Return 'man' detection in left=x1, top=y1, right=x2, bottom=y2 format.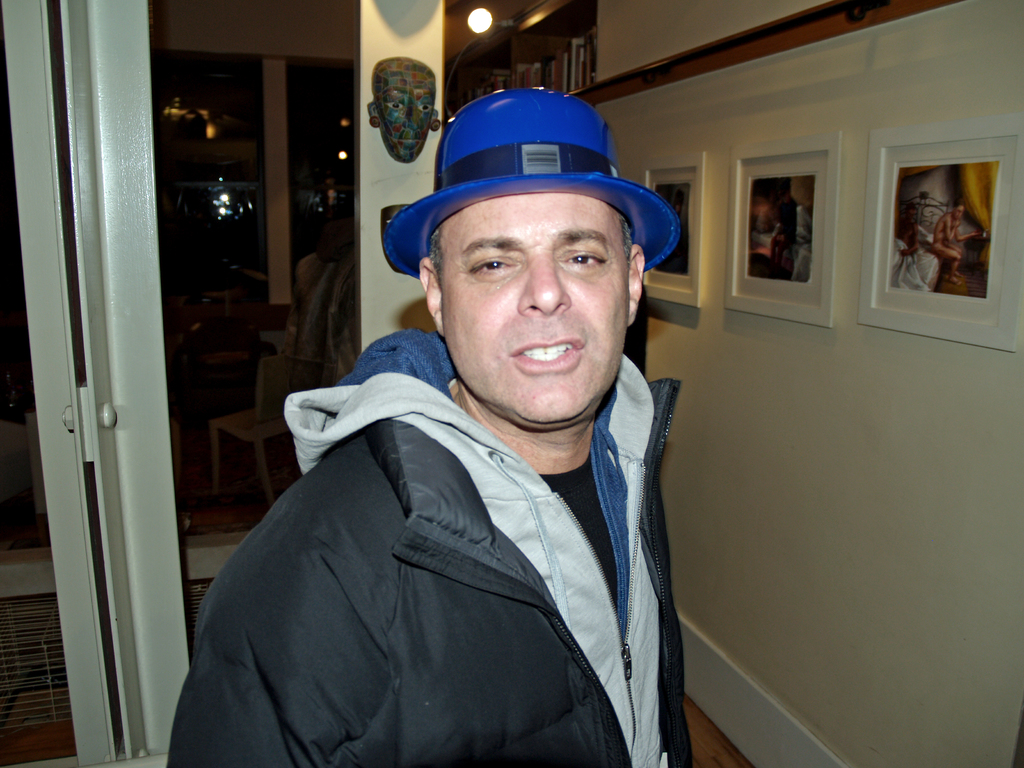
left=893, top=202, right=920, bottom=258.
